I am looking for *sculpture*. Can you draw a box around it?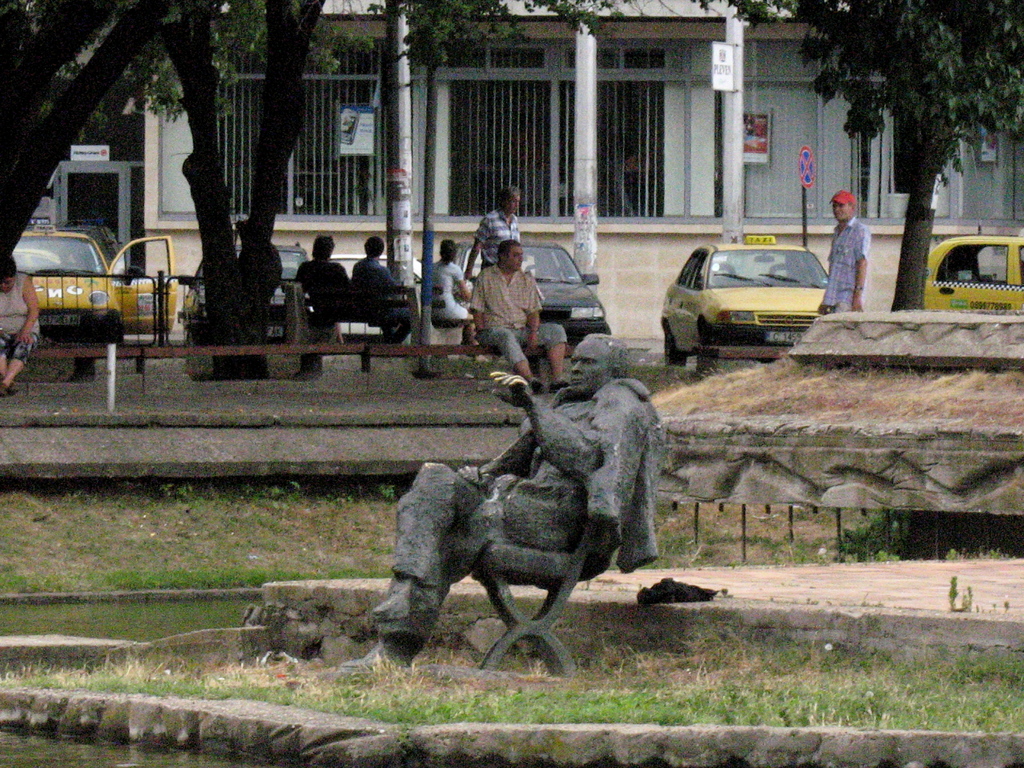
Sure, the bounding box is <bbox>333, 316, 682, 695</bbox>.
